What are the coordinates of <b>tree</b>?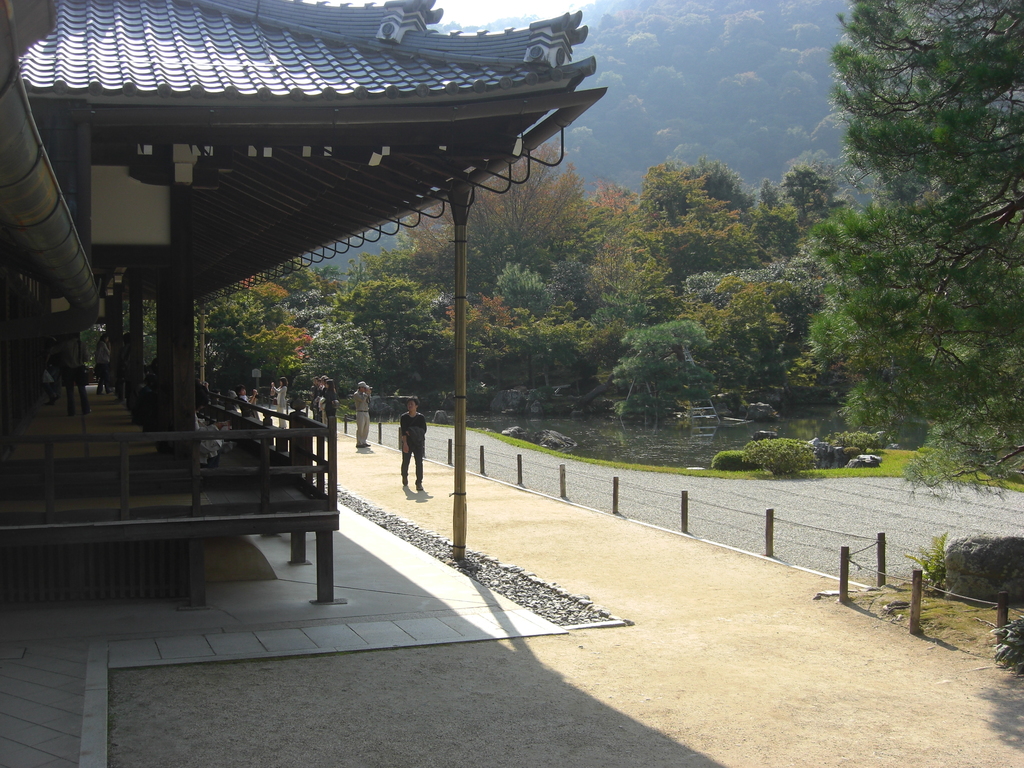
detection(308, 309, 362, 402).
